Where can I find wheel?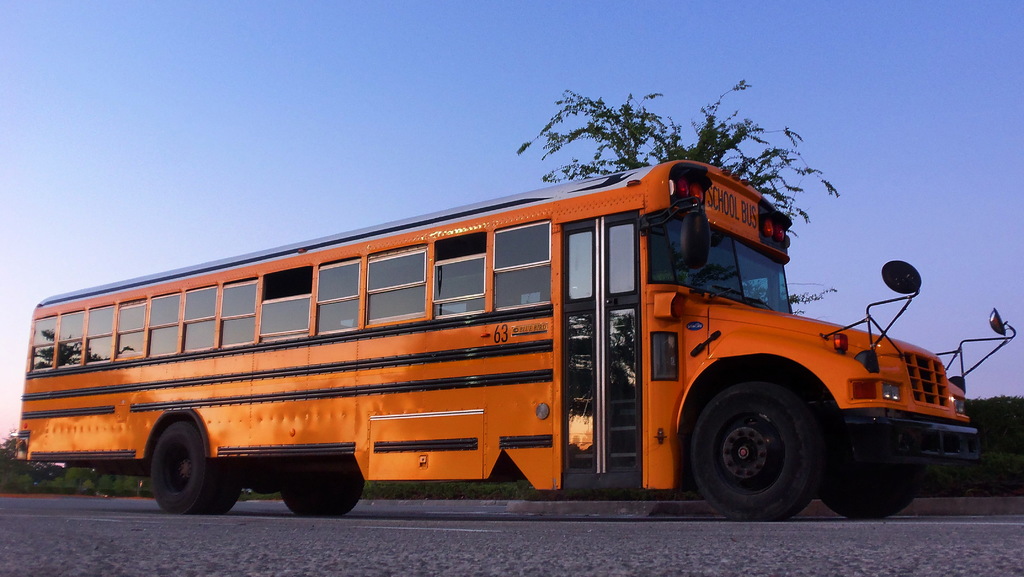
You can find it at box=[686, 378, 842, 507].
